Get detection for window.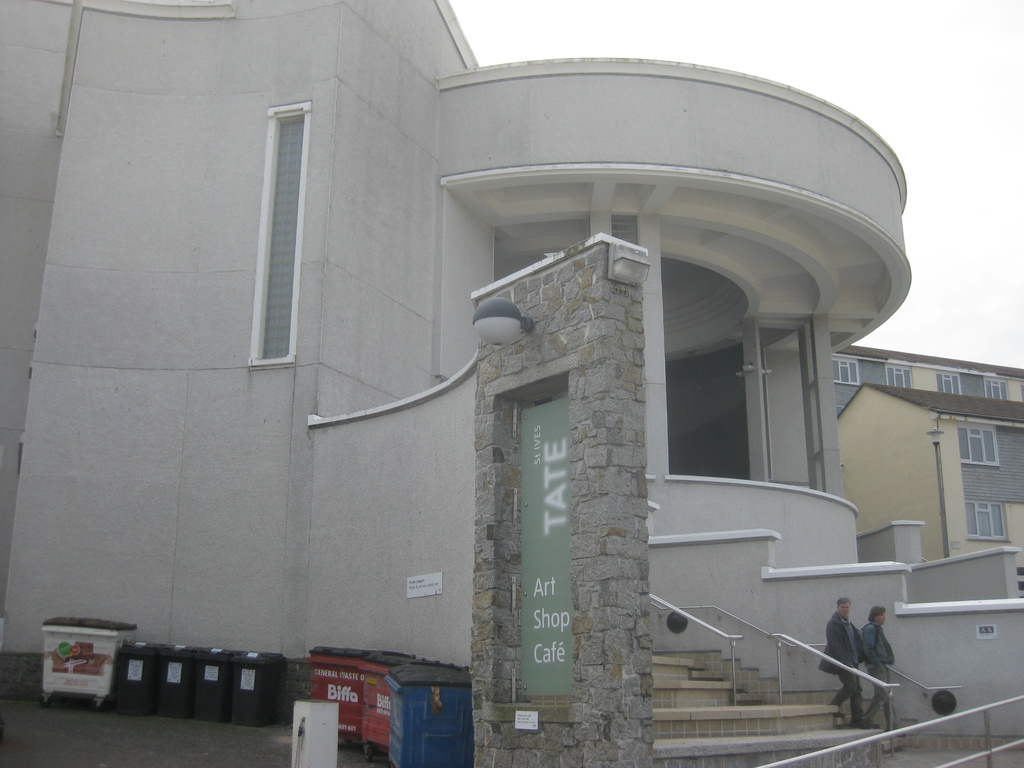
Detection: {"x1": 830, "y1": 353, "x2": 861, "y2": 382}.
